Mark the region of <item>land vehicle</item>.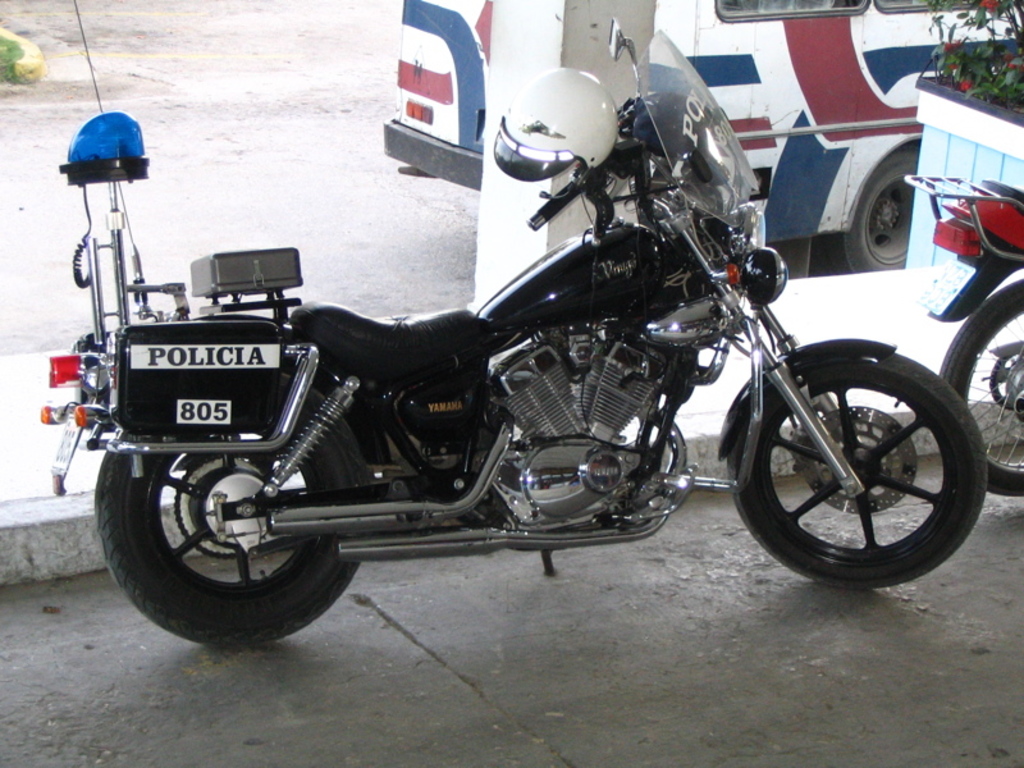
Region: x1=904 y1=172 x2=1023 y2=493.
